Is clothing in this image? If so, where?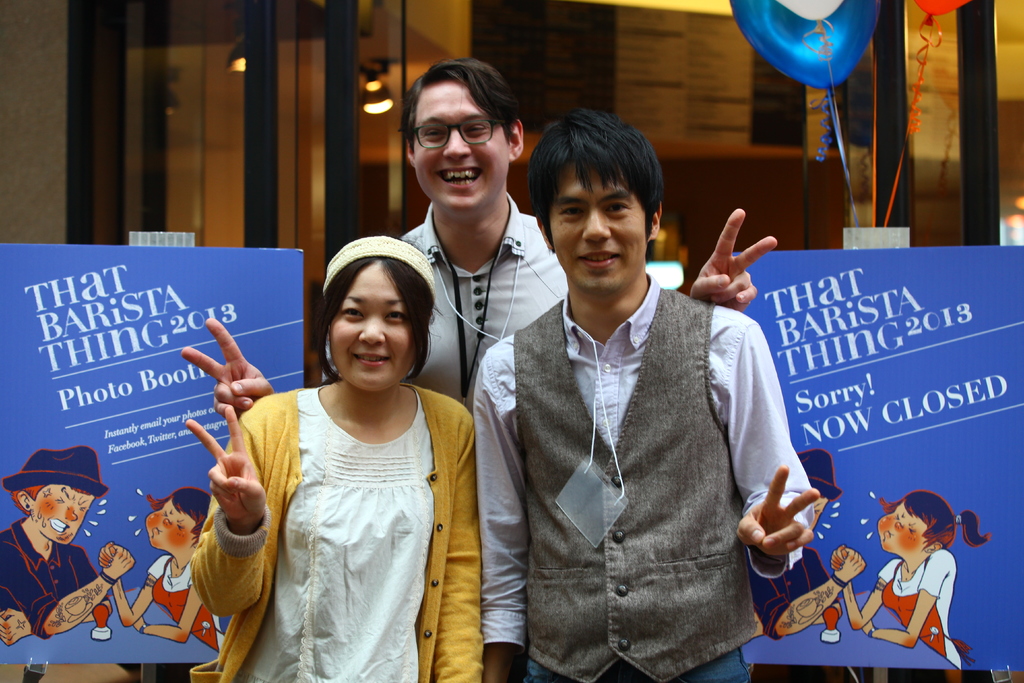
Yes, at 522, 232, 788, 673.
